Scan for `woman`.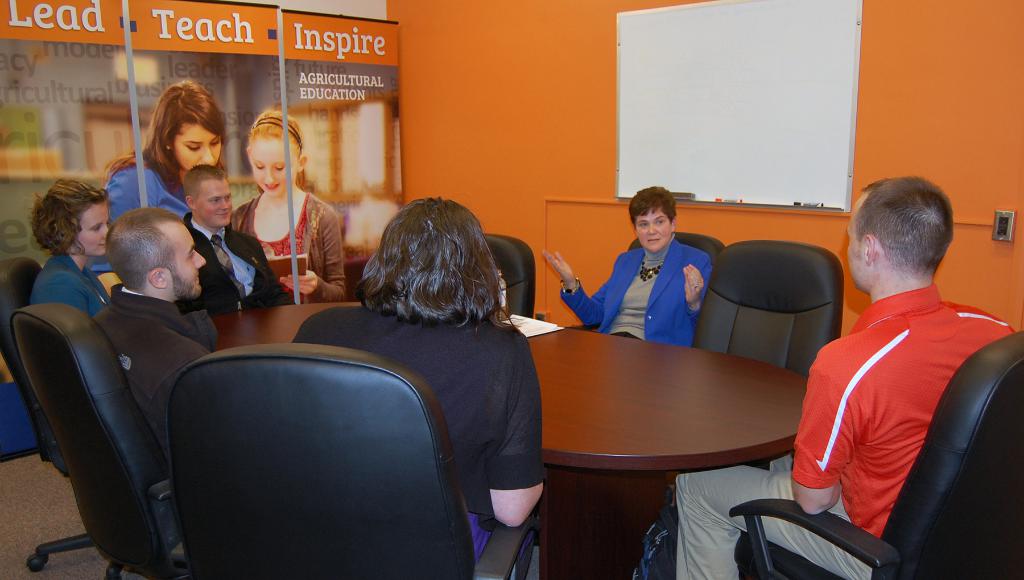
Scan result: Rect(538, 185, 712, 347).
